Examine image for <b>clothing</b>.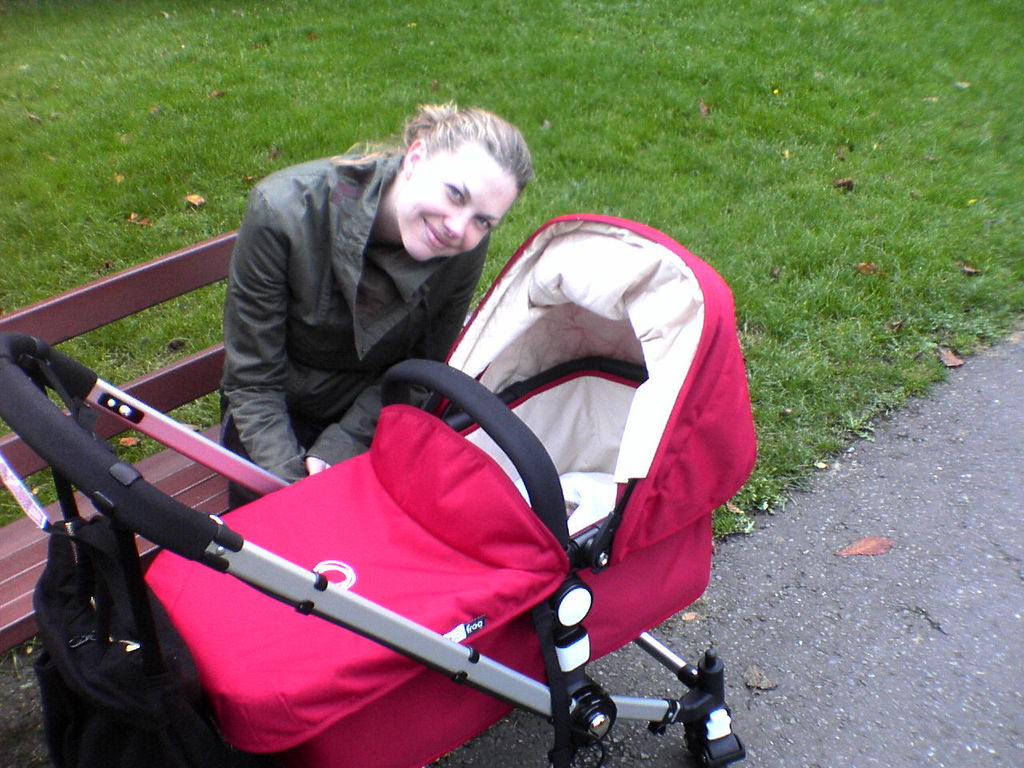
Examination result: rect(211, 133, 482, 506).
